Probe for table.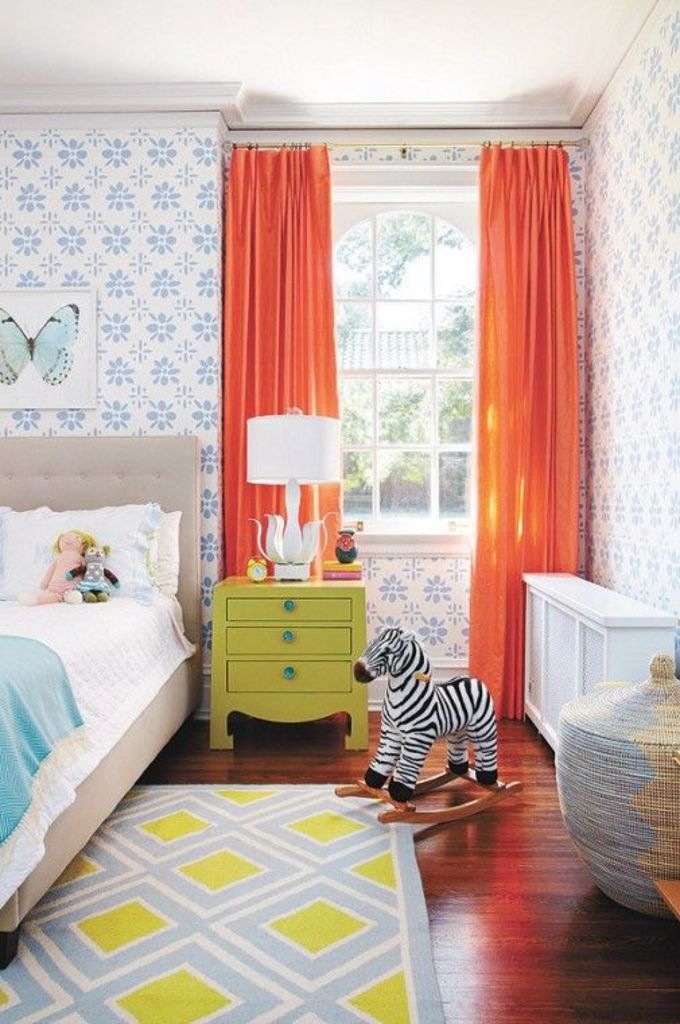
Probe result: [left=518, top=565, right=677, bottom=755].
